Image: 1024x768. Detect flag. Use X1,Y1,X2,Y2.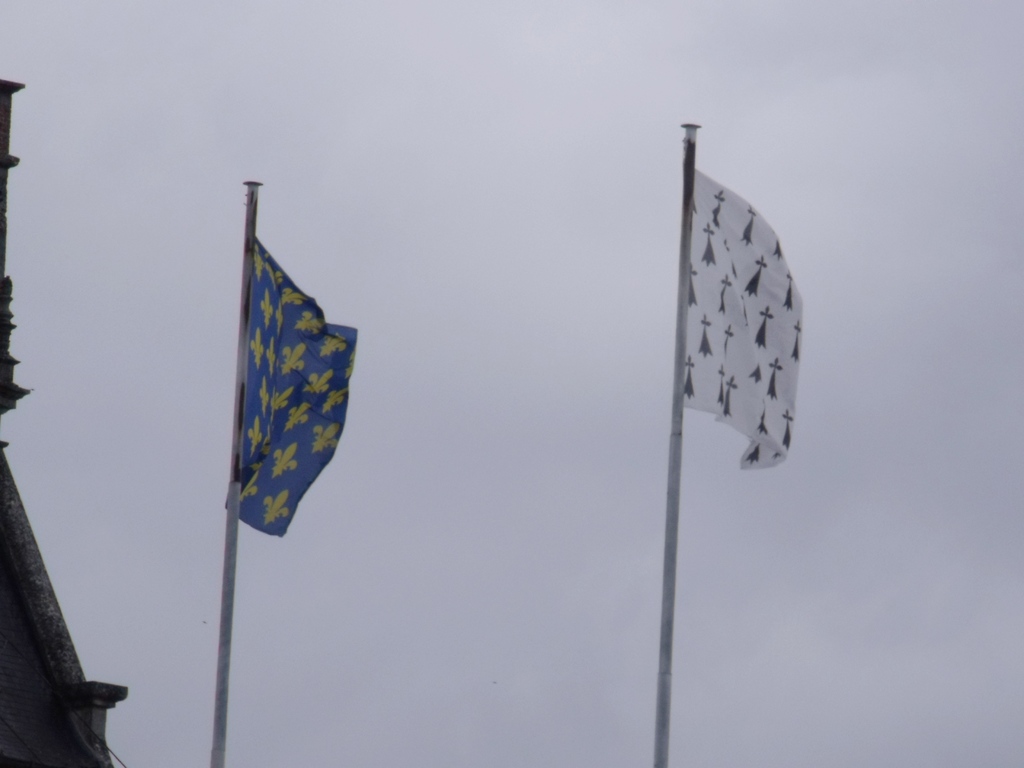
684,170,803,492.
